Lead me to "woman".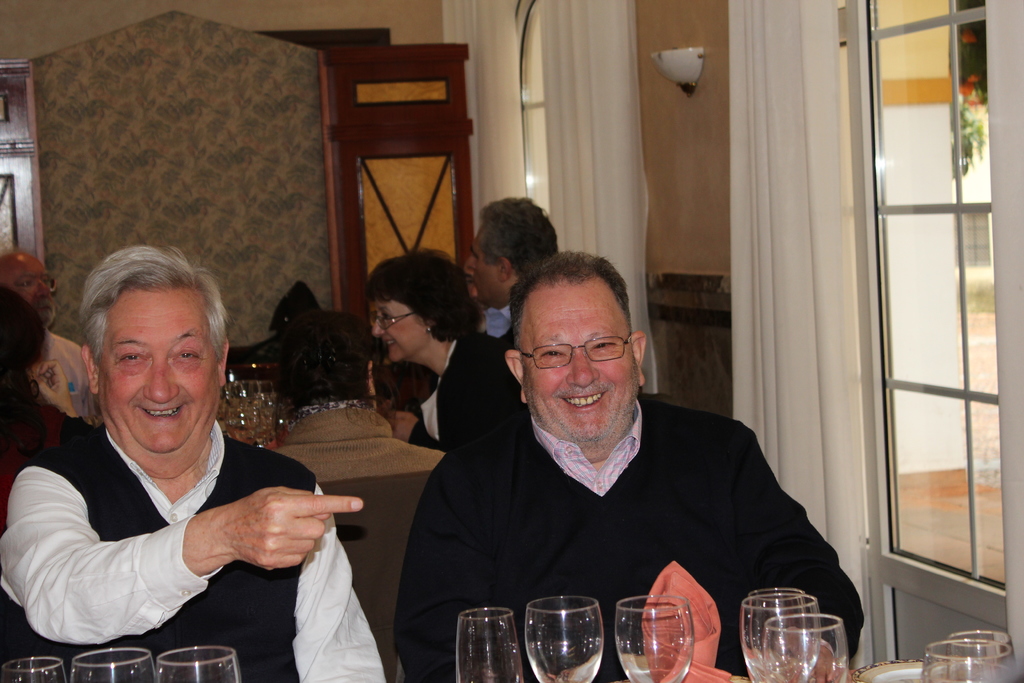
Lead to x1=366 y1=247 x2=514 y2=461.
